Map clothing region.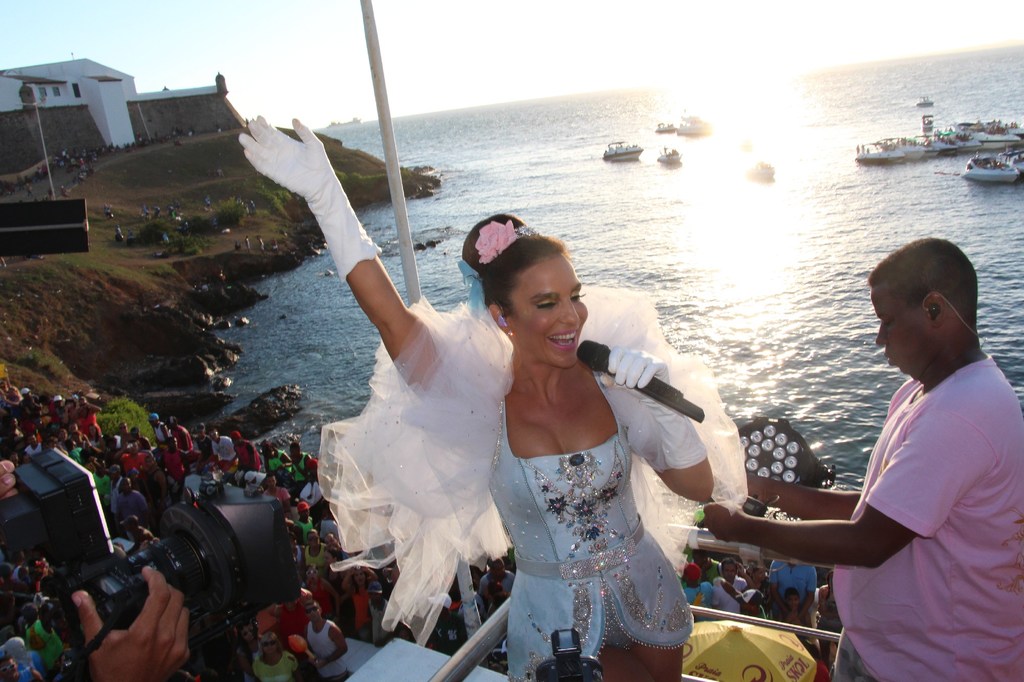
Mapped to {"left": 820, "top": 352, "right": 1023, "bottom": 681}.
